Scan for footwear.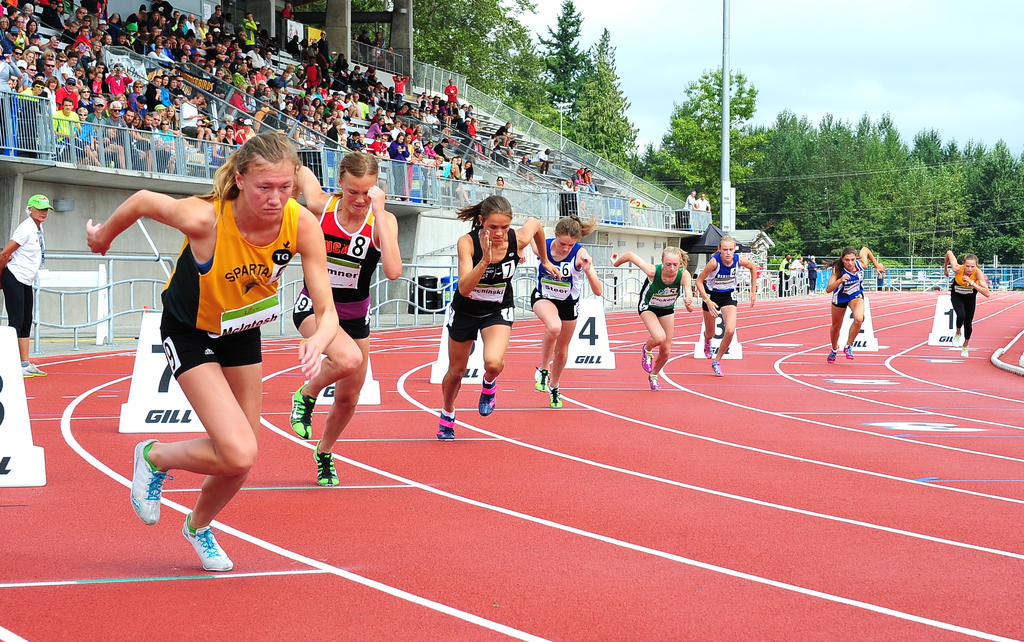
Scan result: 286, 380, 317, 440.
